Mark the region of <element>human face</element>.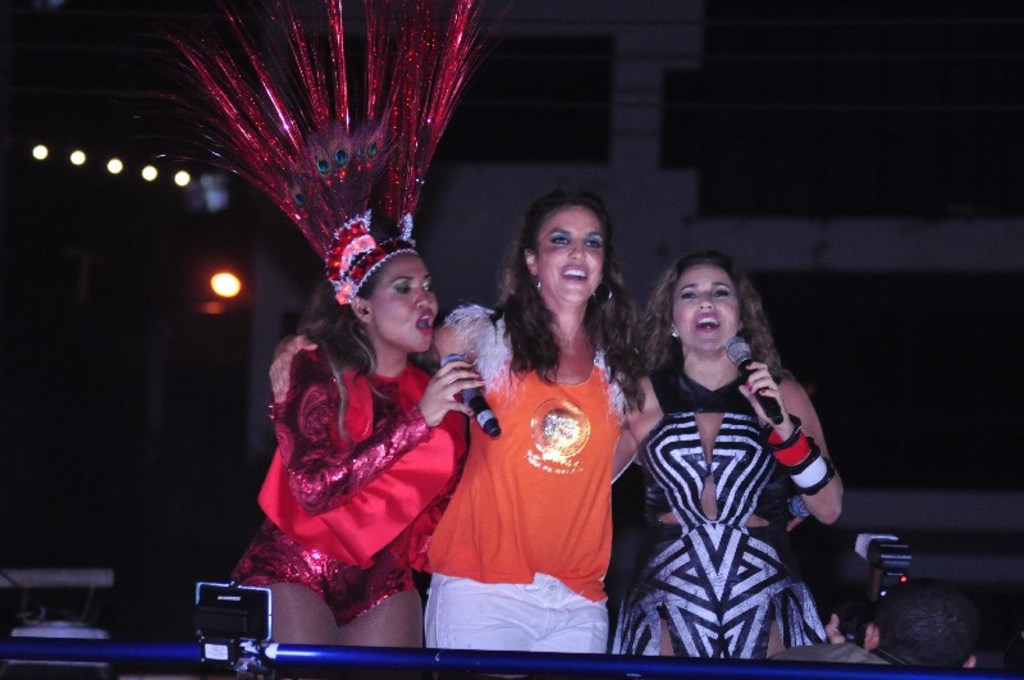
Region: box=[668, 264, 749, 355].
